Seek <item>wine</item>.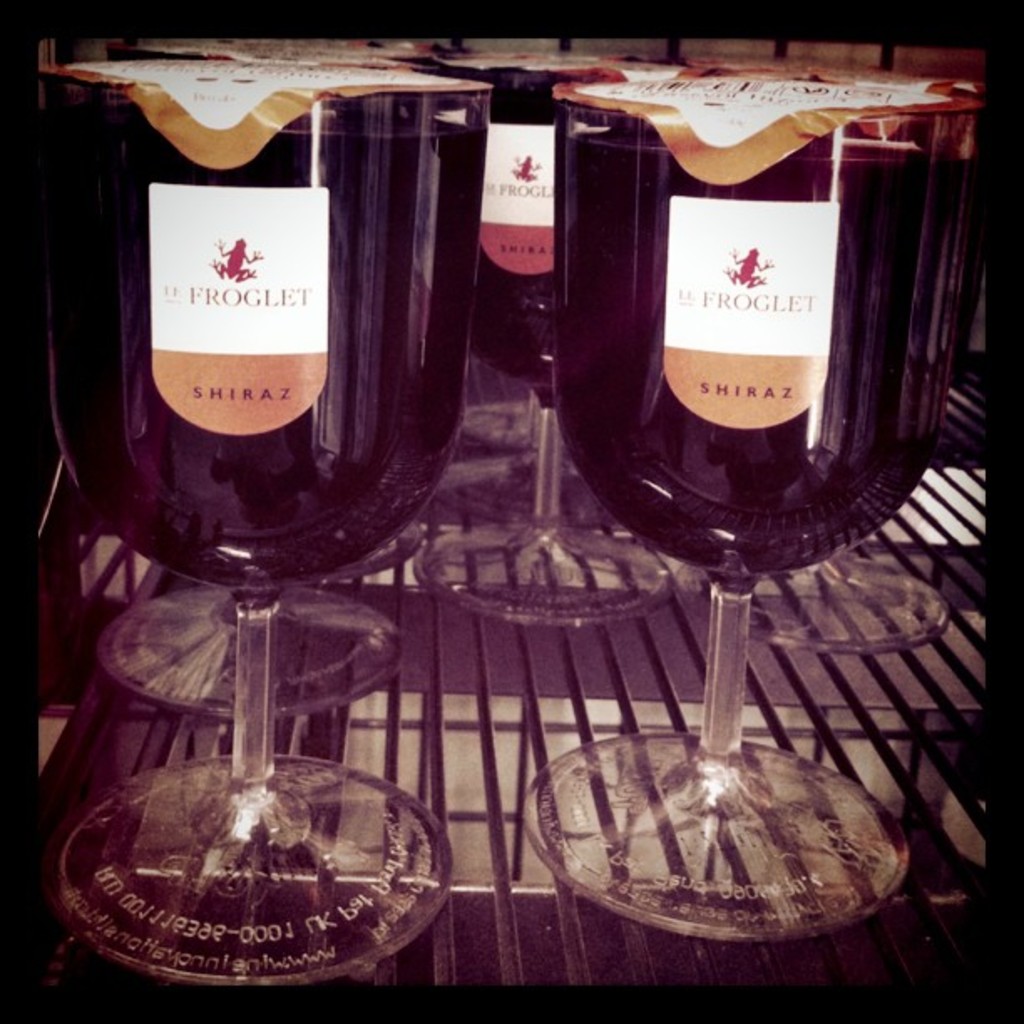
pyautogui.locateOnScreen(27, 77, 490, 586).
